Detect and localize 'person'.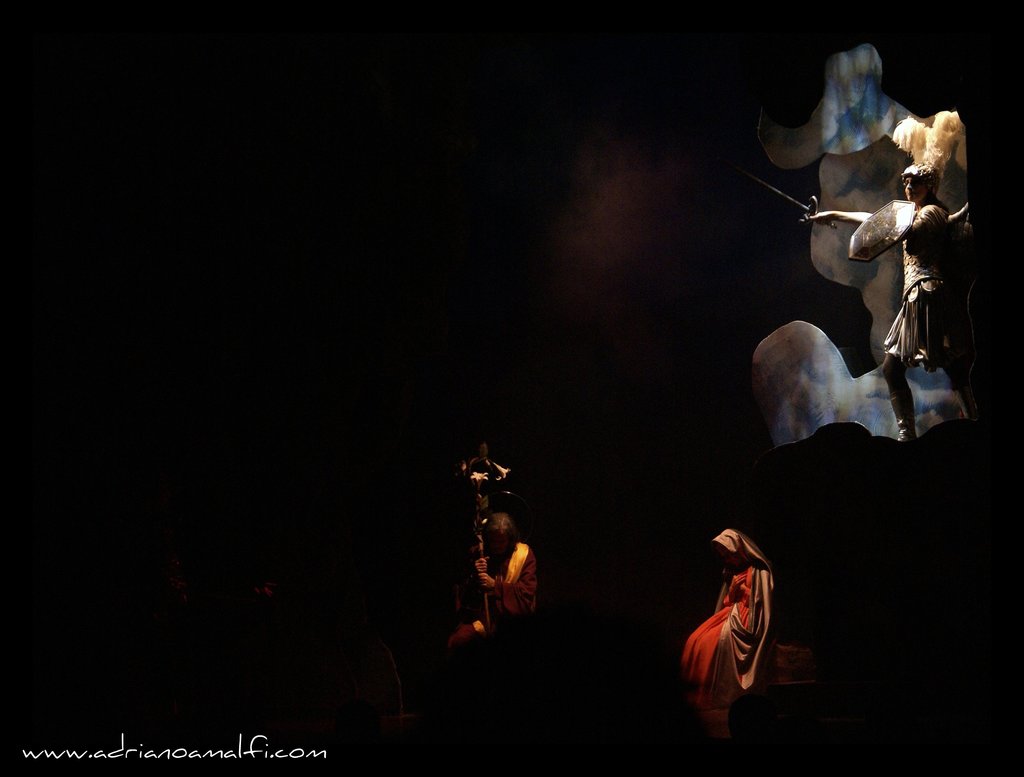
Localized at 684,509,794,737.
